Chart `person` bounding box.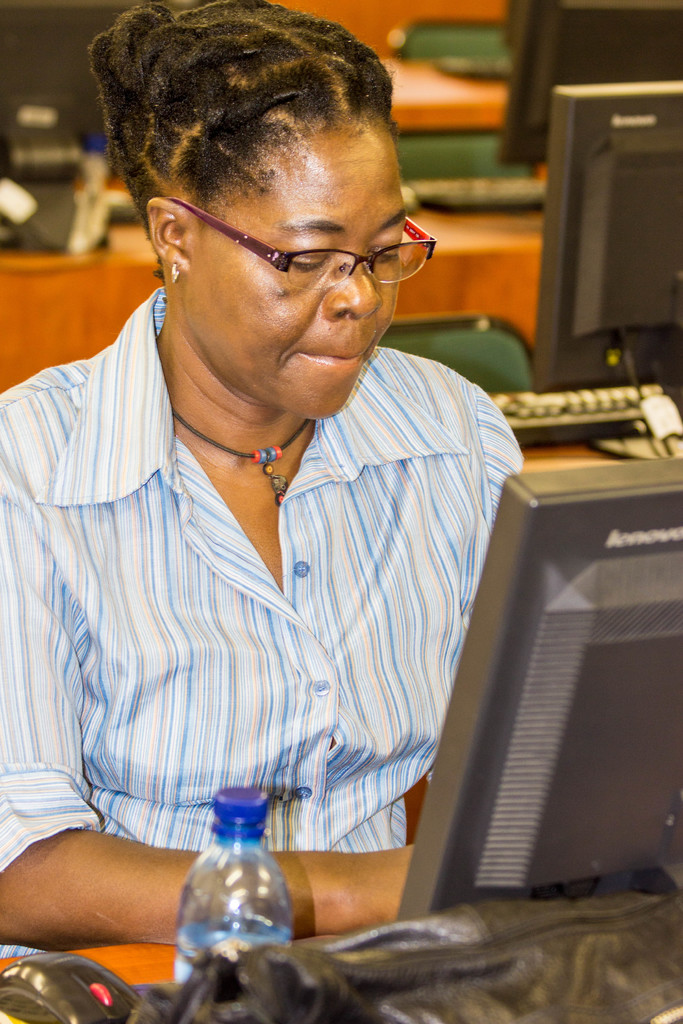
Charted: region(40, 33, 548, 957).
